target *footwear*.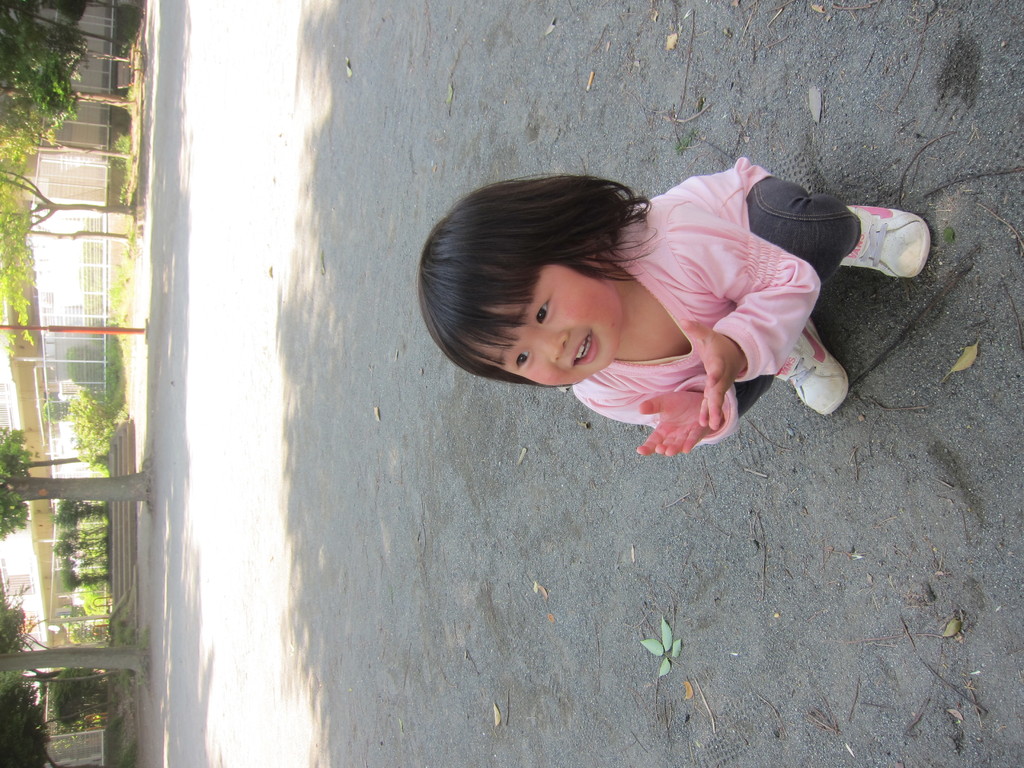
Target region: 766, 312, 853, 416.
